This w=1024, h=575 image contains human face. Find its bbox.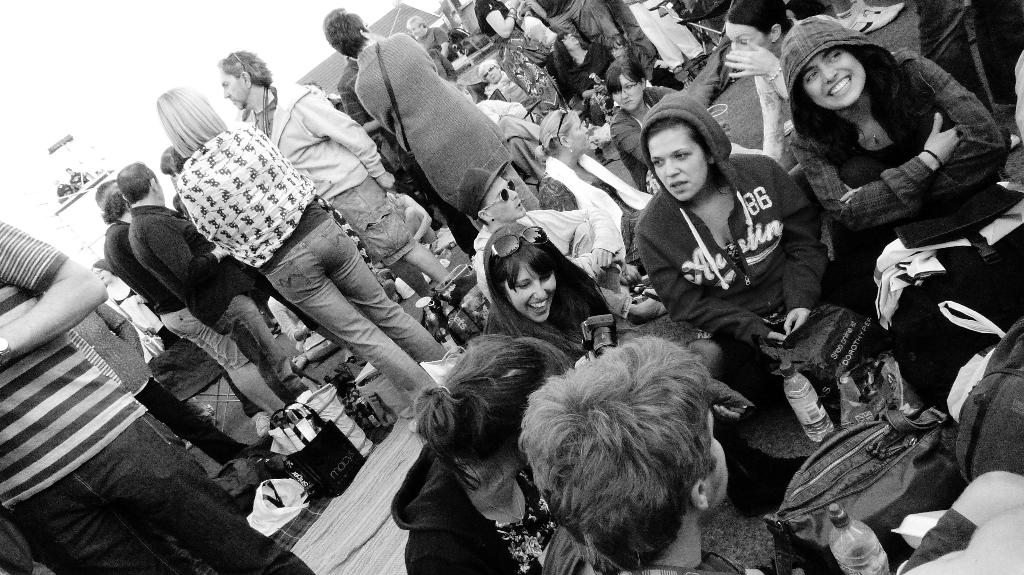
BBox(700, 402, 732, 524).
